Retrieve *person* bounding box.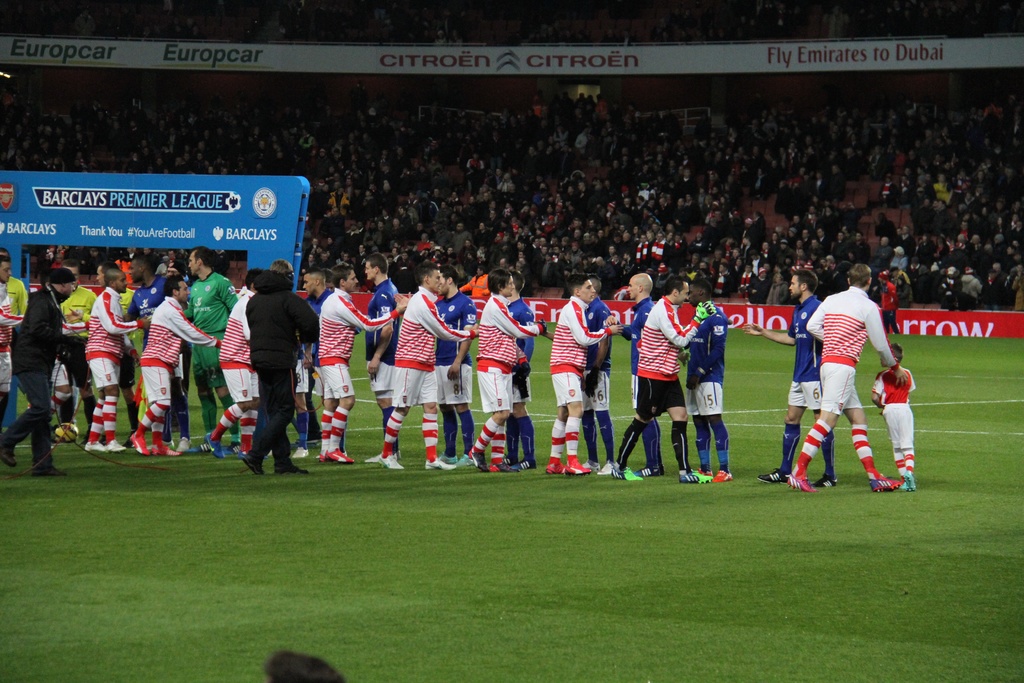
Bounding box: bbox(782, 262, 908, 492).
